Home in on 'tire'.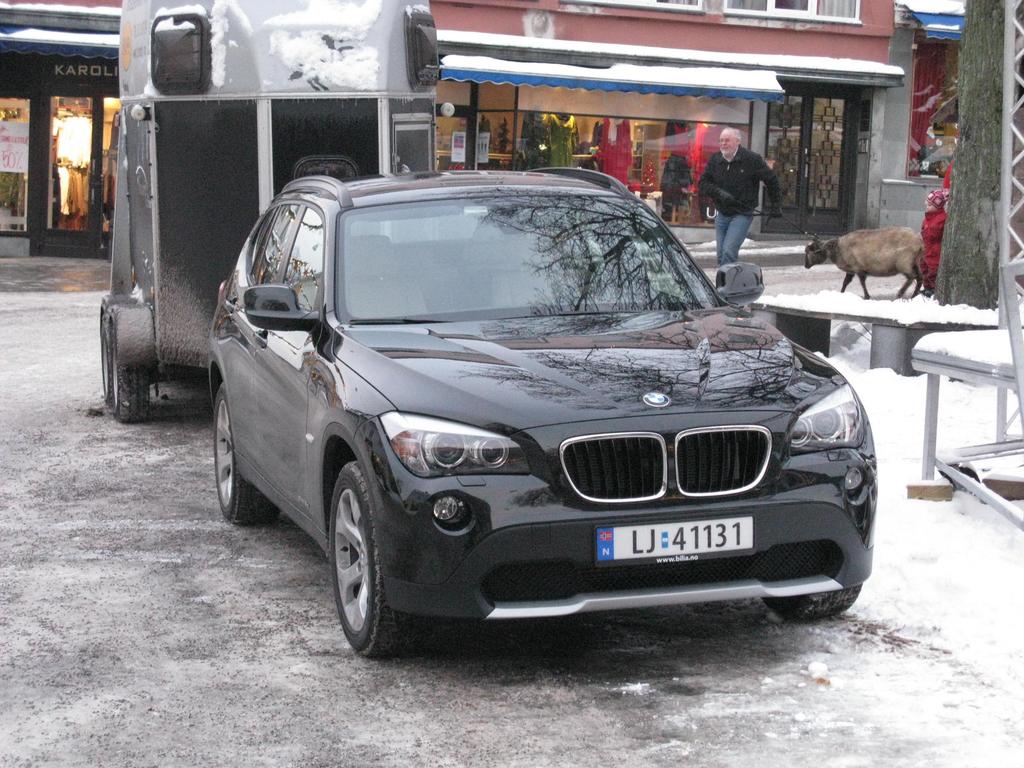
Homed in at bbox=(762, 582, 860, 623).
